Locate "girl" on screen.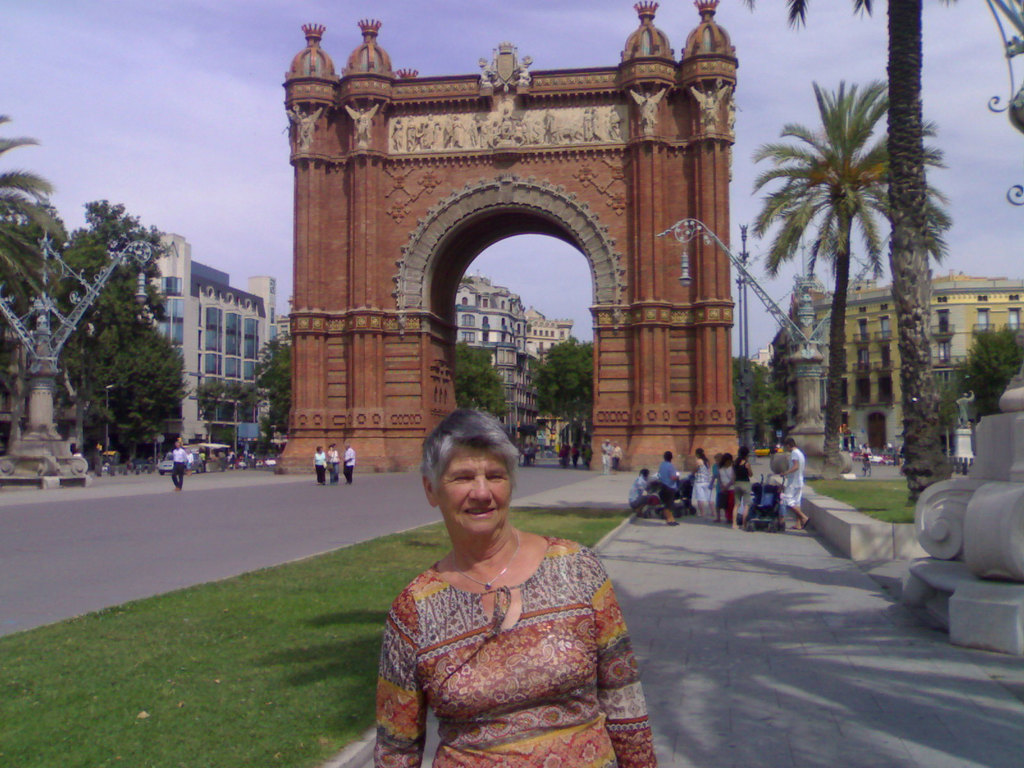
On screen at (left=721, top=454, right=737, bottom=519).
